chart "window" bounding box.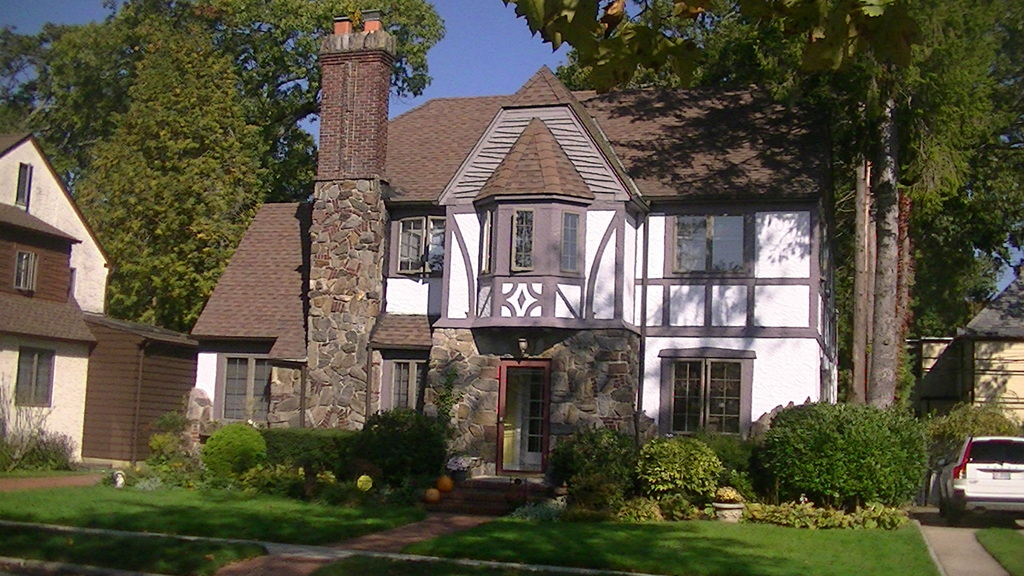
Charted: 670:205:756:277.
